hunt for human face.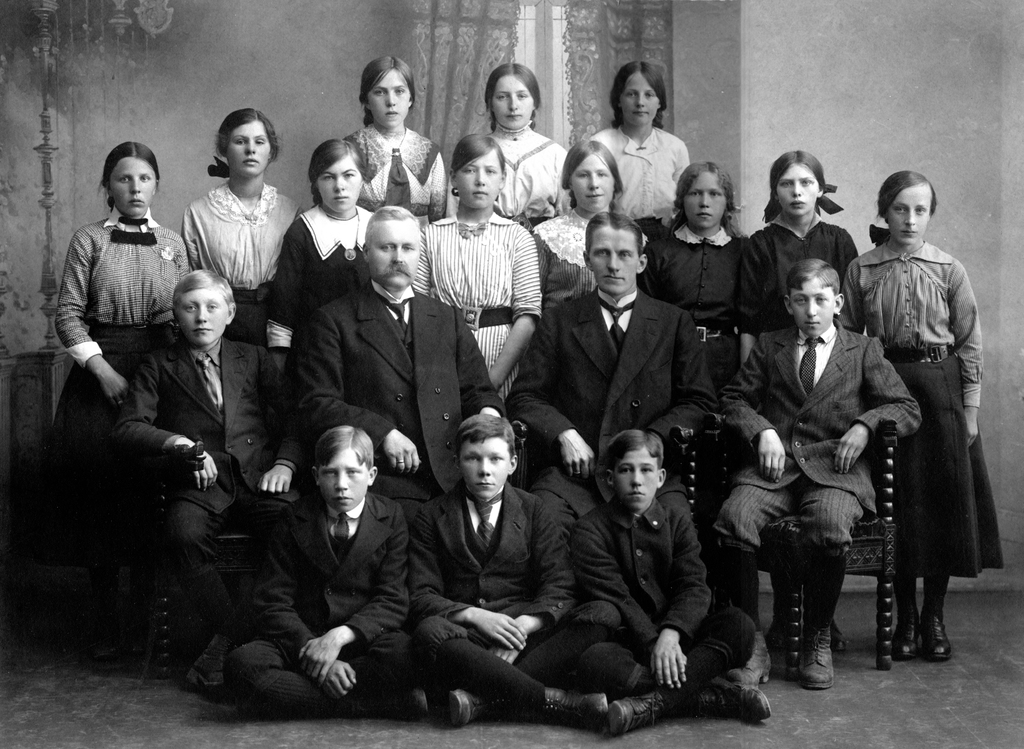
Hunted down at <box>460,437,508,504</box>.
